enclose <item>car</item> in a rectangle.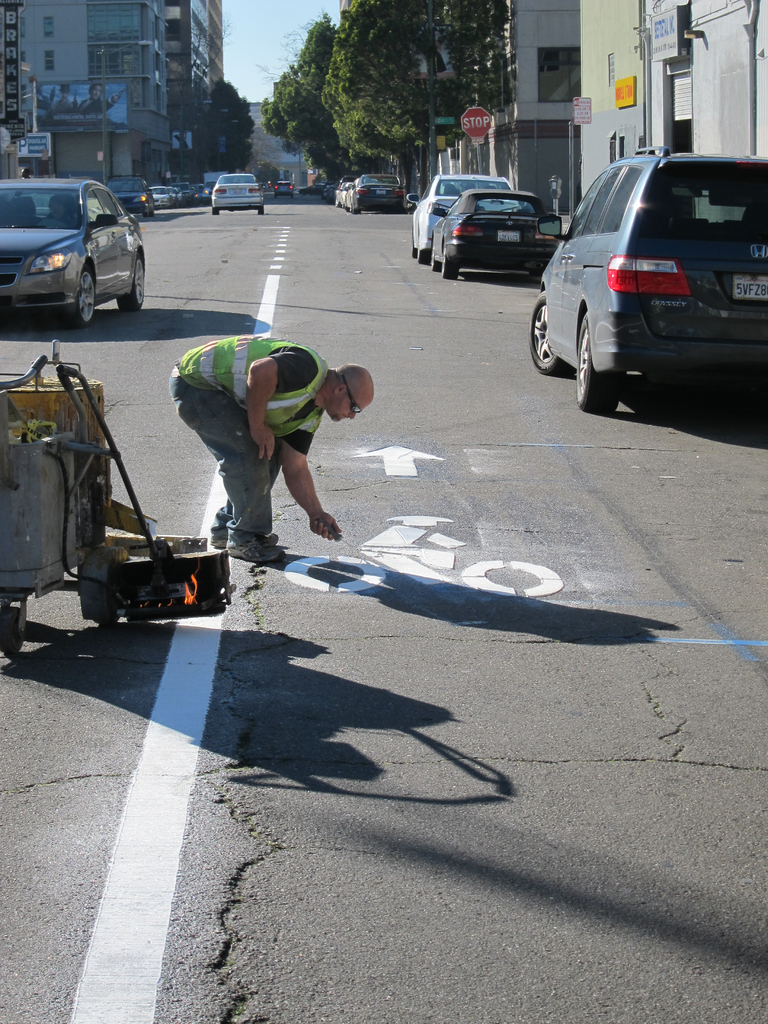
l=107, t=179, r=156, b=217.
